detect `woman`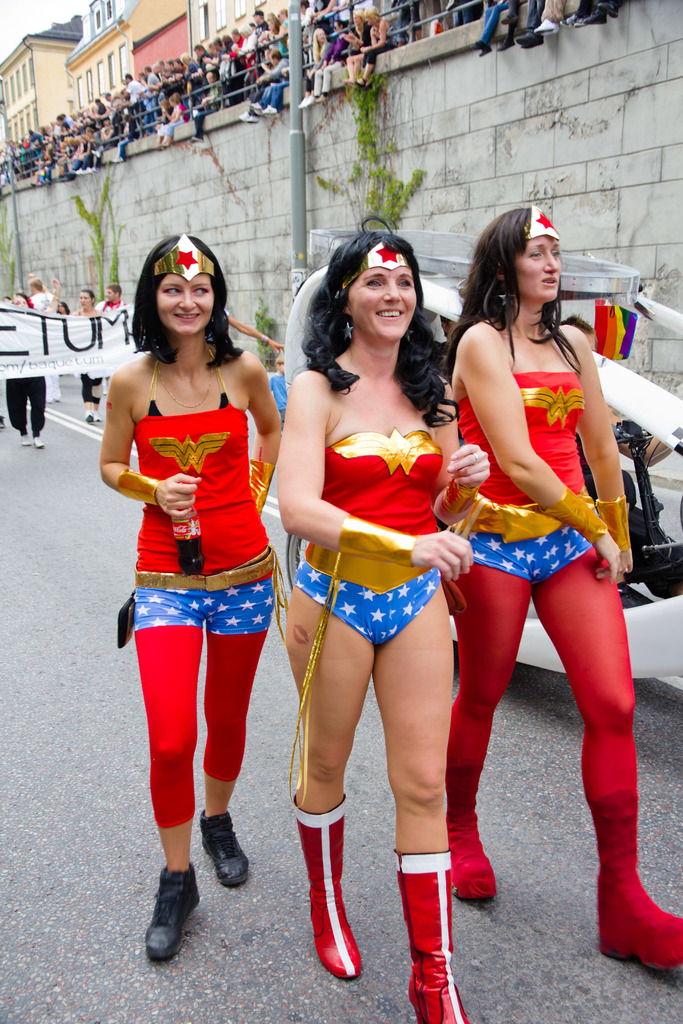
box(69, 280, 105, 437)
